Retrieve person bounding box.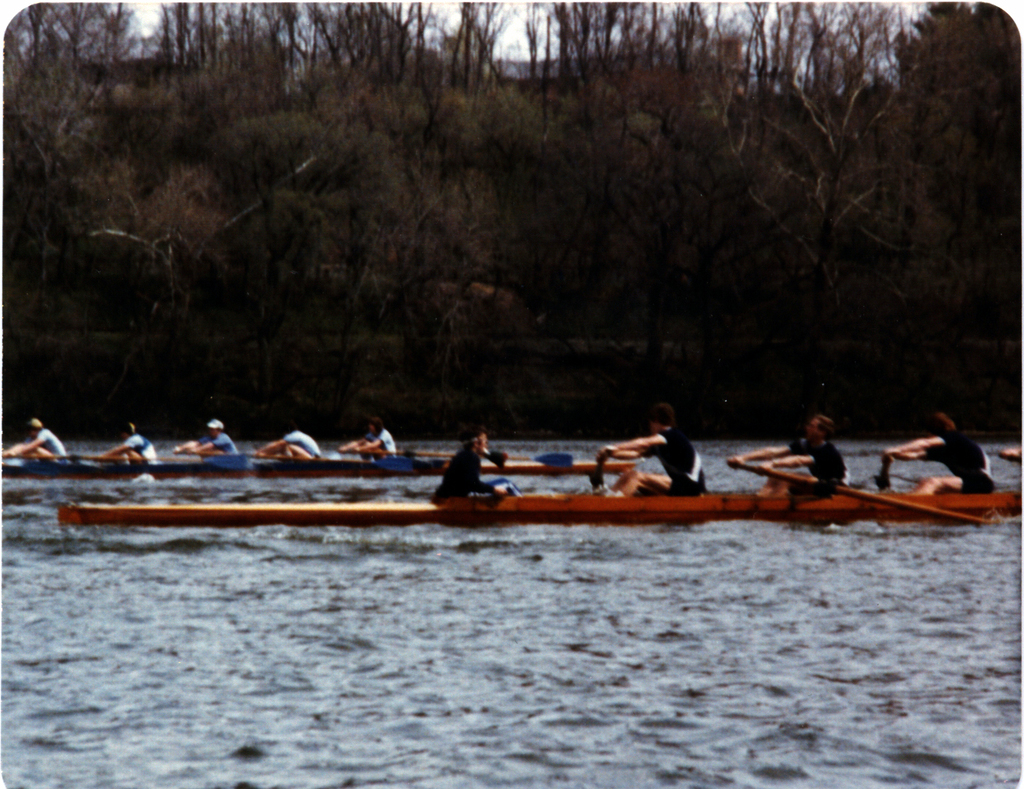
Bounding box: [604, 412, 706, 495].
